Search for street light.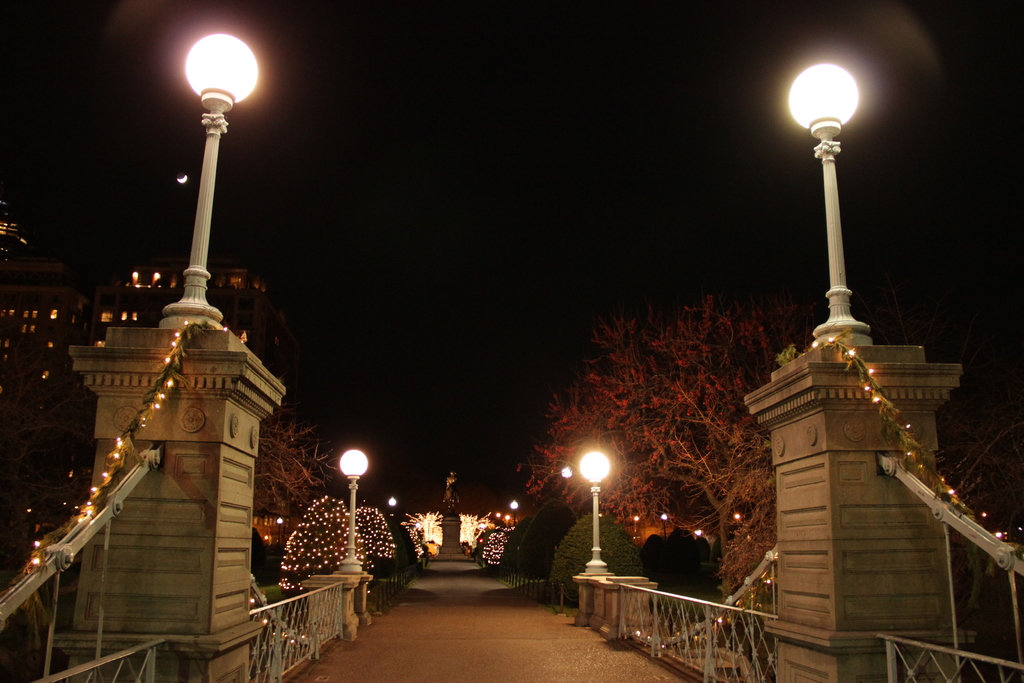
Found at 509, 498, 518, 528.
